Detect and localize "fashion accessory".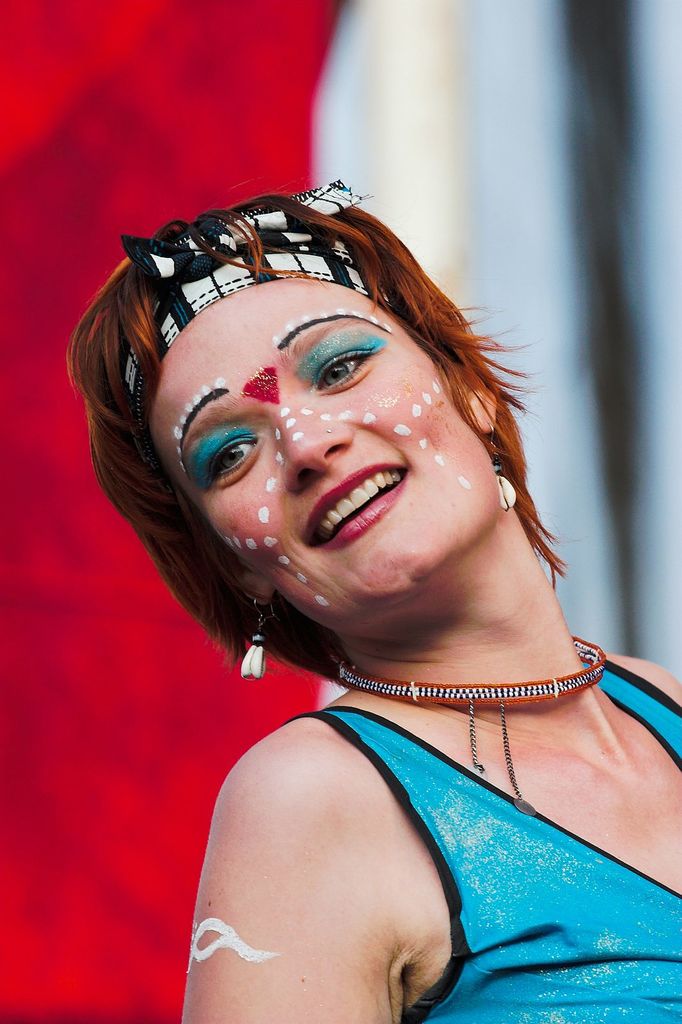
Localized at [239,593,274,684].
